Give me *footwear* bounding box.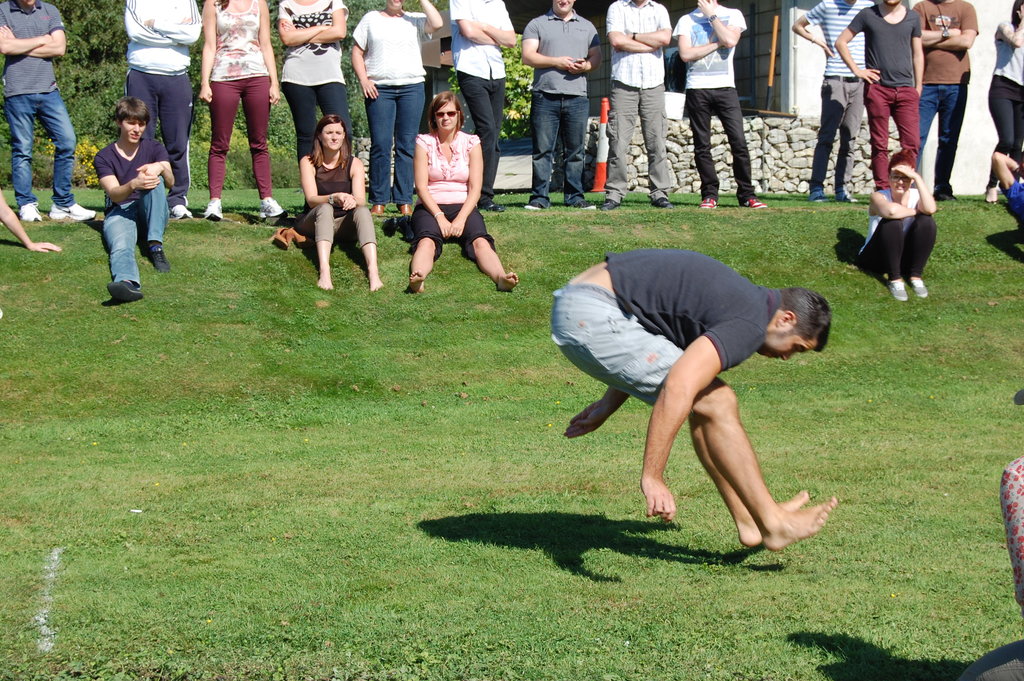
(left=395, top=202, right=412, bottom=213).
